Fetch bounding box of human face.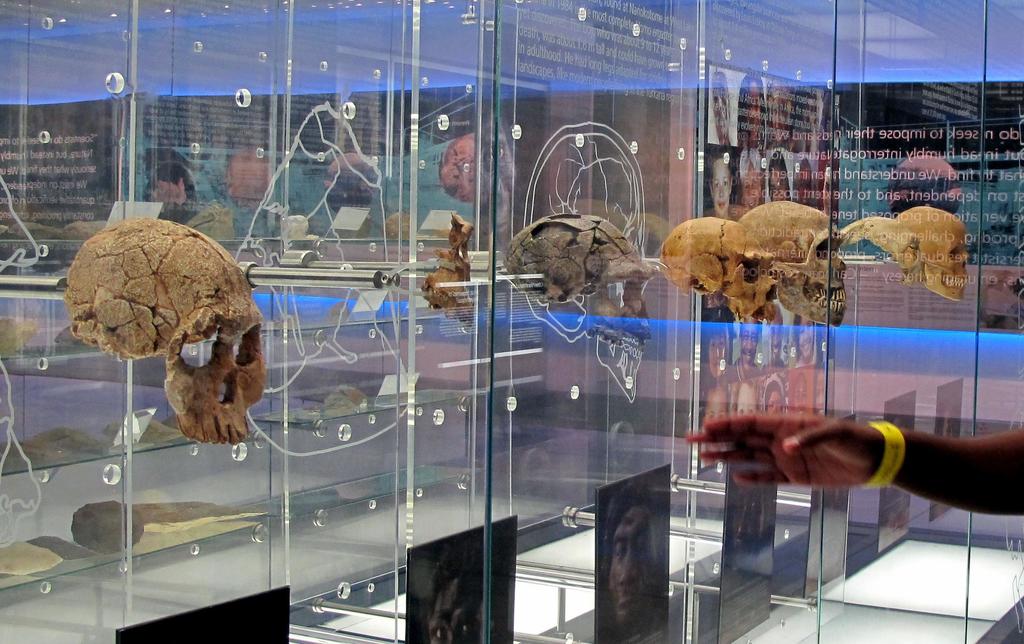
Bbox: rect(796, 376, 807, 414).
